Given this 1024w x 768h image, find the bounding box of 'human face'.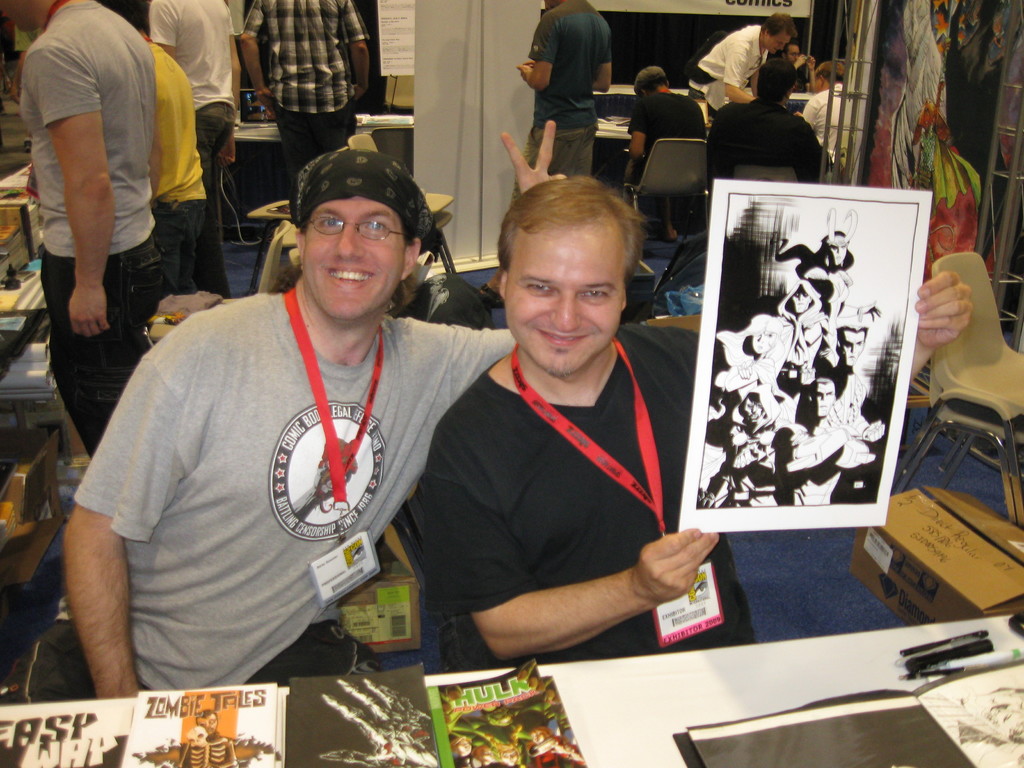
{"x1": 749, "y1": 330, "x2": 775, "y2": 356}.
